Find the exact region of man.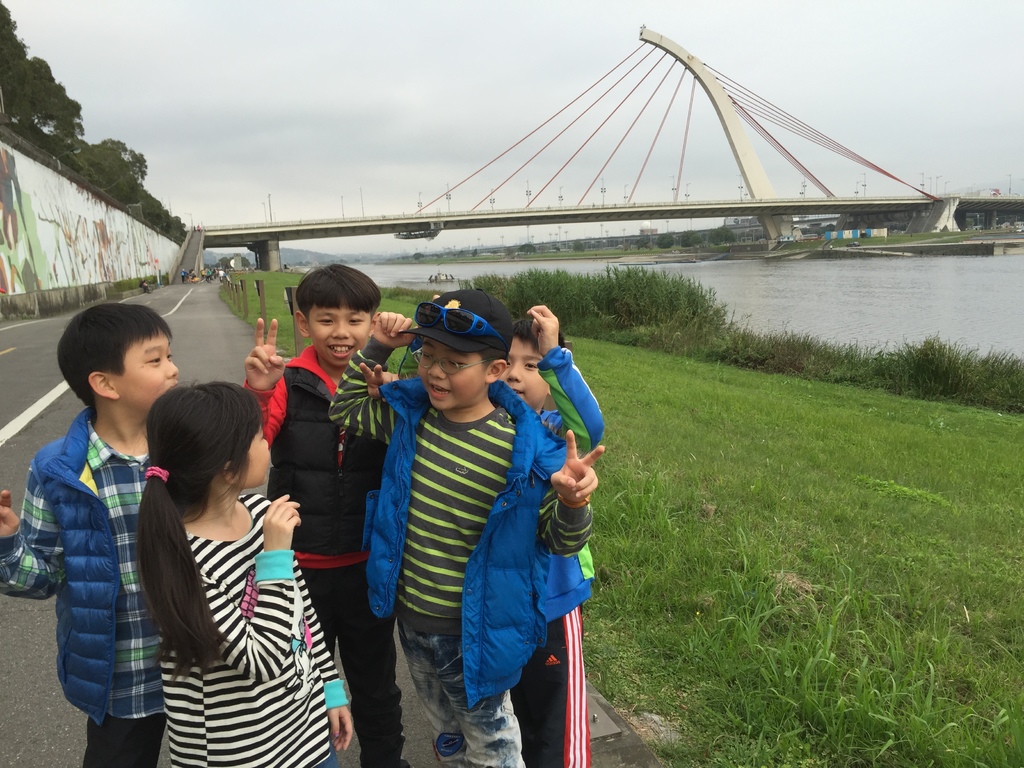
Exact region: pyautogui.locateOnScreen(180, 267, 186, 287).
